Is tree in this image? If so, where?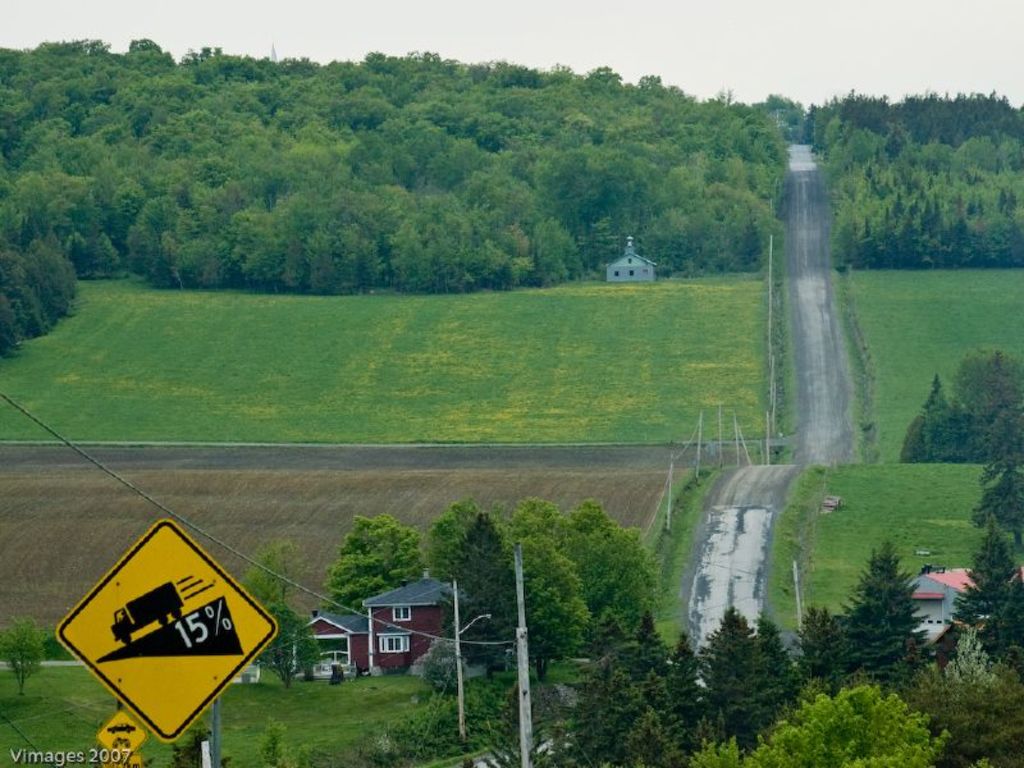
Yes, at (x1=548, y1=494, x2=645, y2=632).
